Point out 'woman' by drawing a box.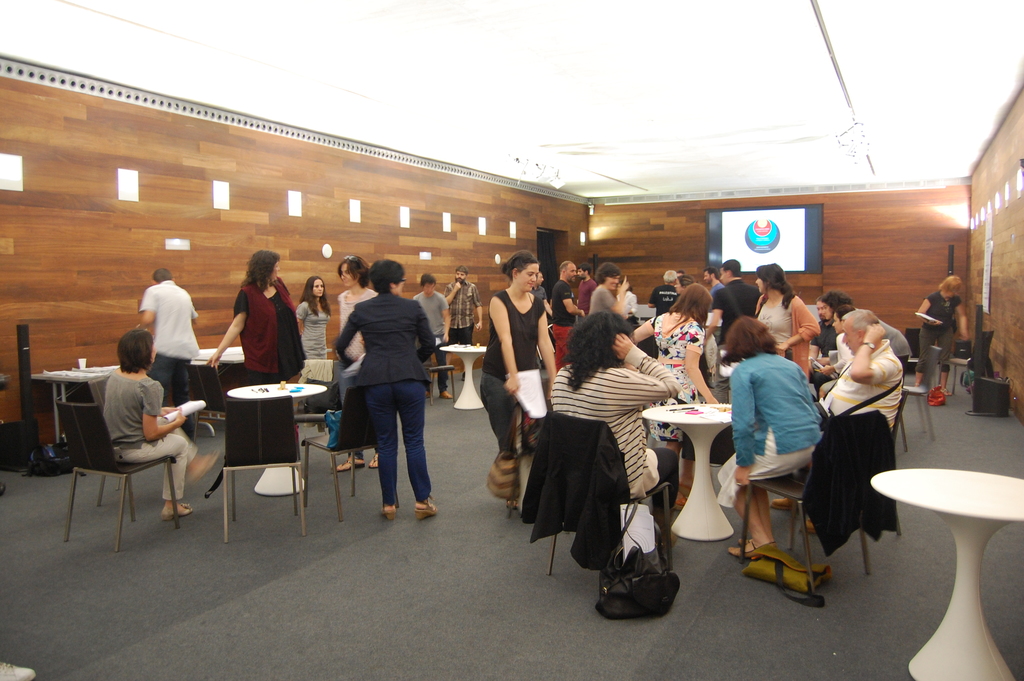
911/276/976/398.
